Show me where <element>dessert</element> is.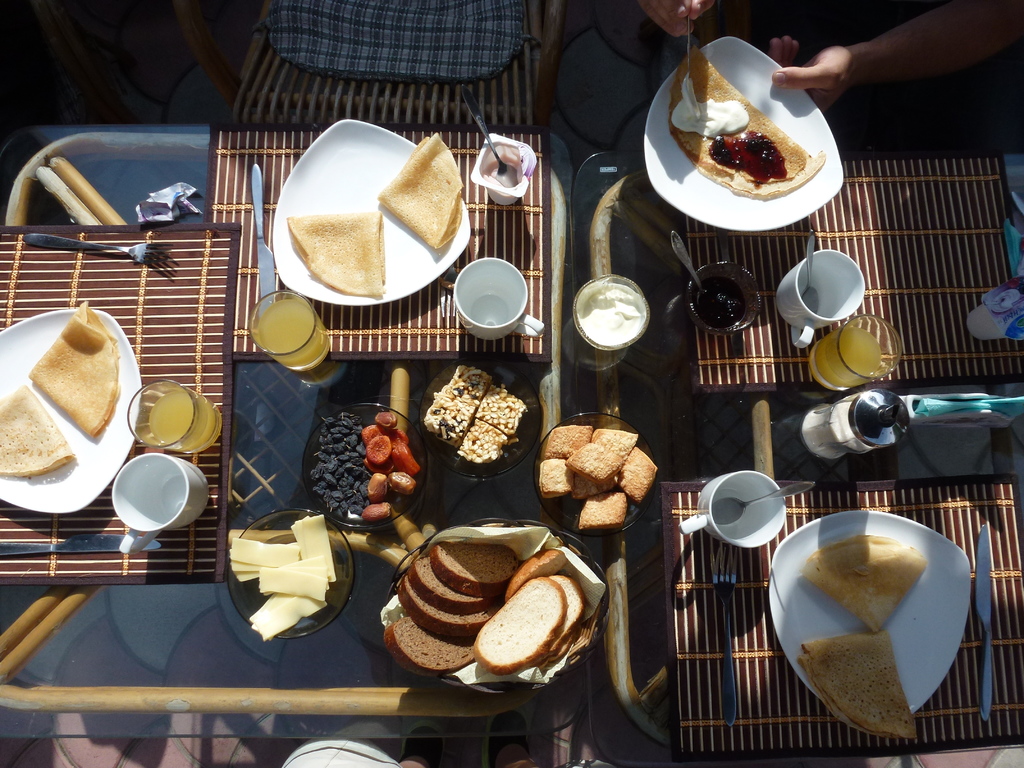
<element>dessert</element> is at box(364, 524, 612, 700).
